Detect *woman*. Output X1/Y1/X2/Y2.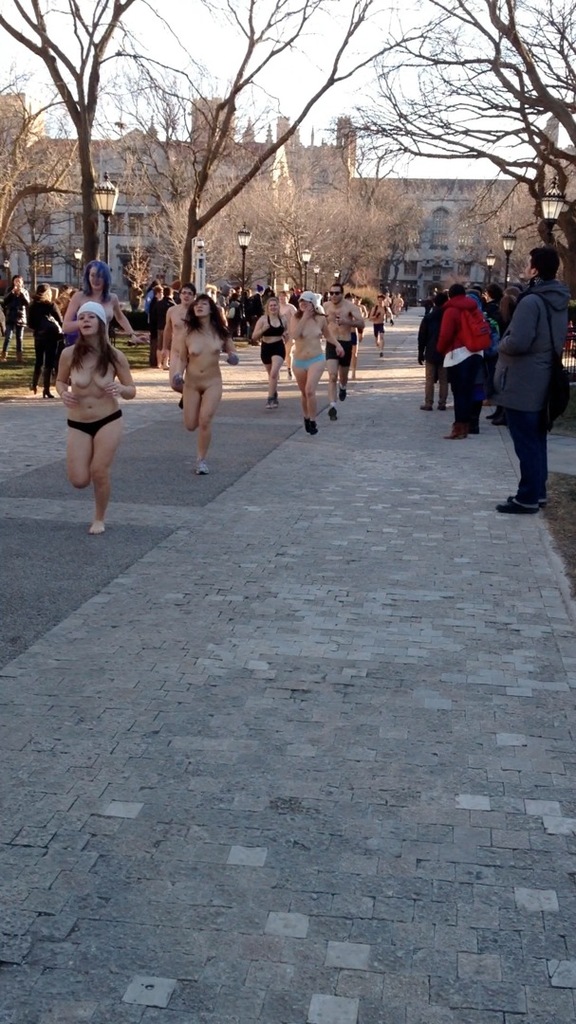
251/294/282/405.
